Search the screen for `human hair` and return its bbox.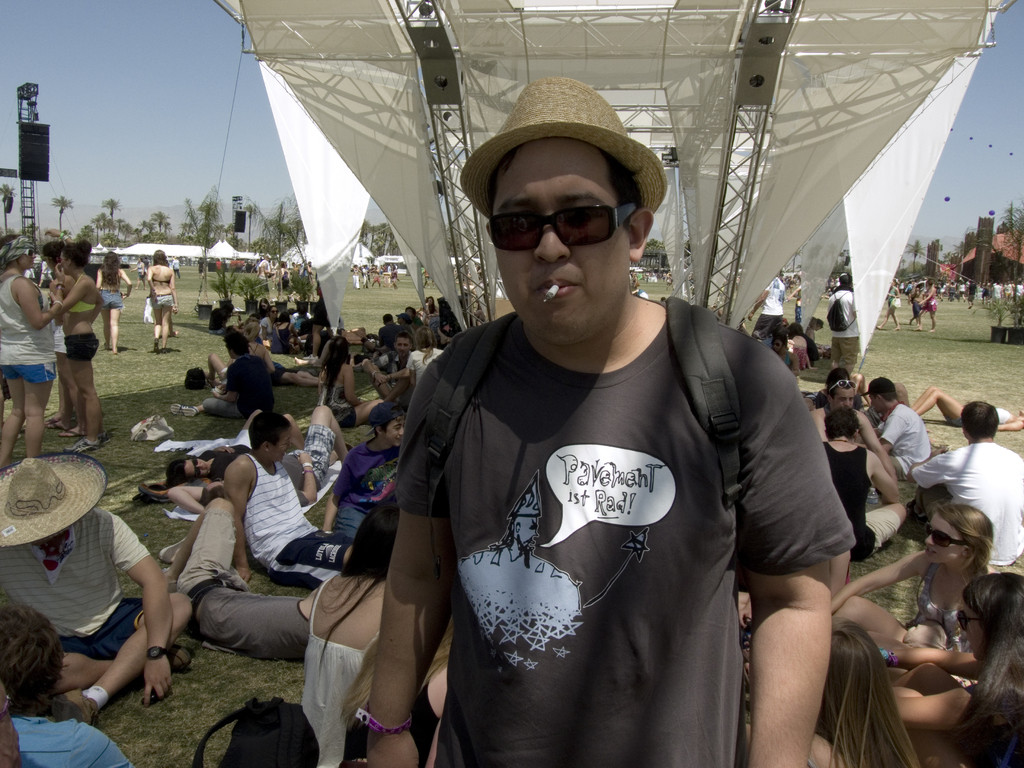
Found: box=[248, 408, 292, 444].
